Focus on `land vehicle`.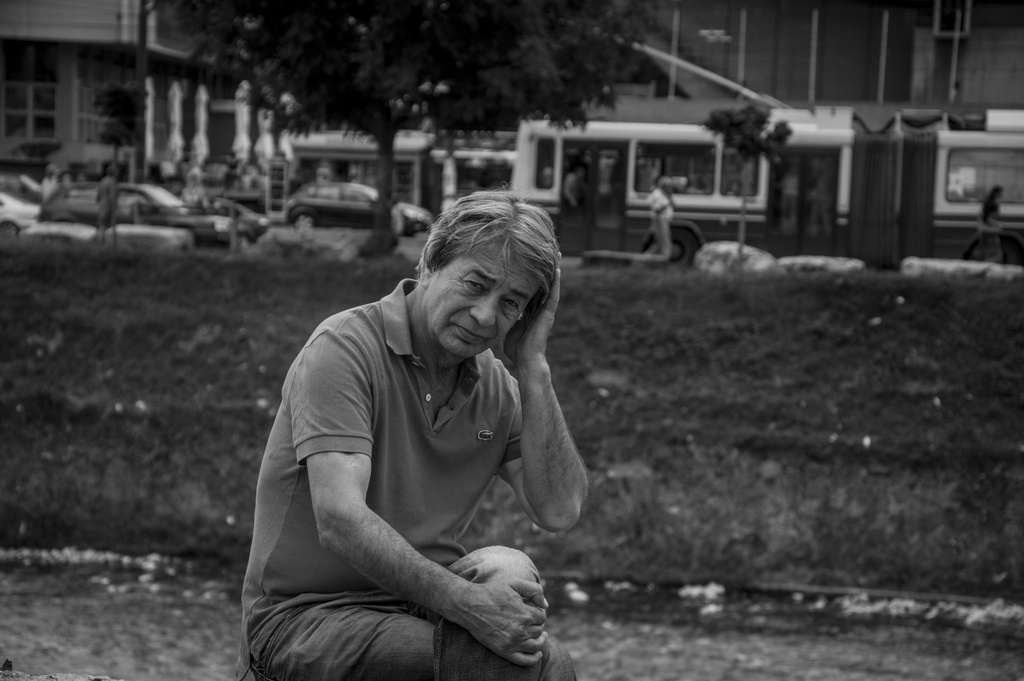
Focused at (1, 196, 42, 236).
